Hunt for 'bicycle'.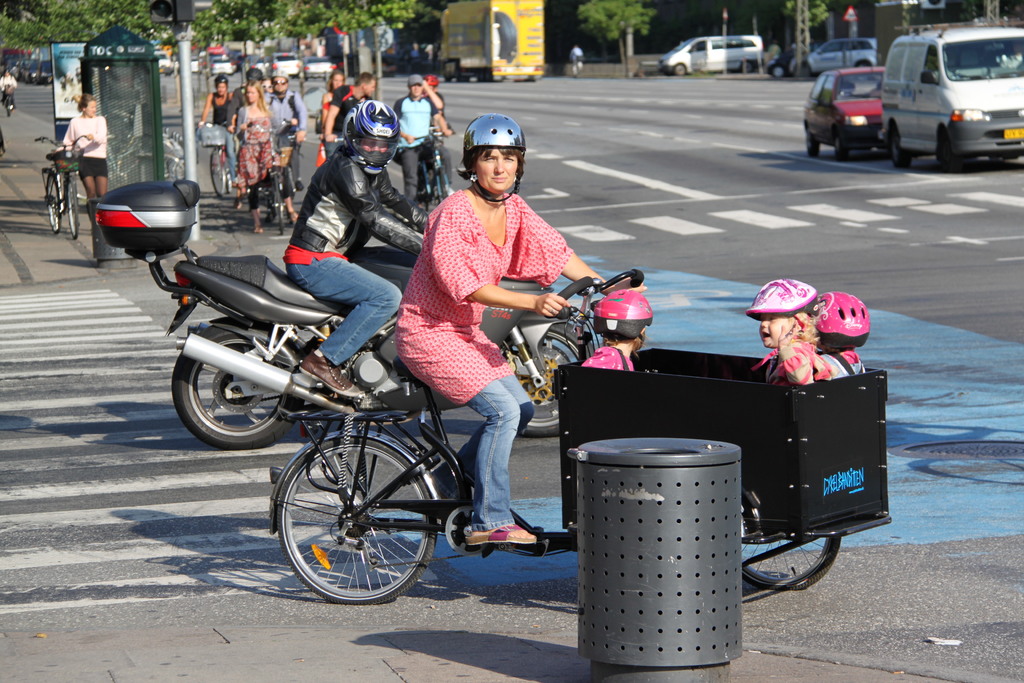
Hunted down at (328, 138, 344, 145).
